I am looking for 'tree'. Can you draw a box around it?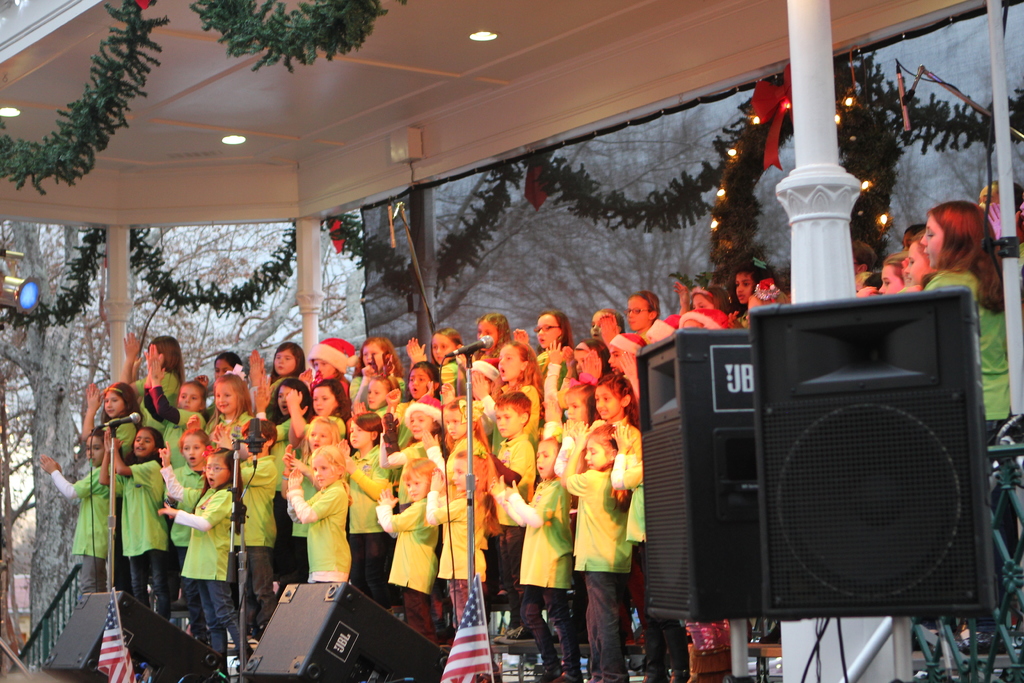
Sure, the bounding box is <box>0,222,362,658</box>.
